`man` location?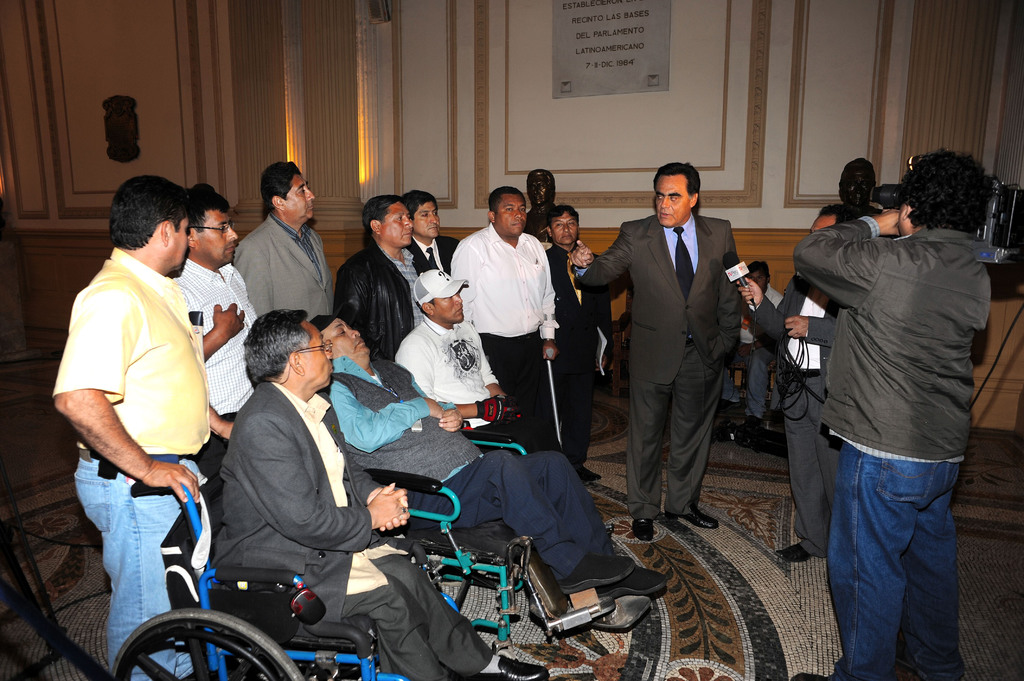
{"x1": 215, "y1": 308, "x2": 560, "y2": 680}
